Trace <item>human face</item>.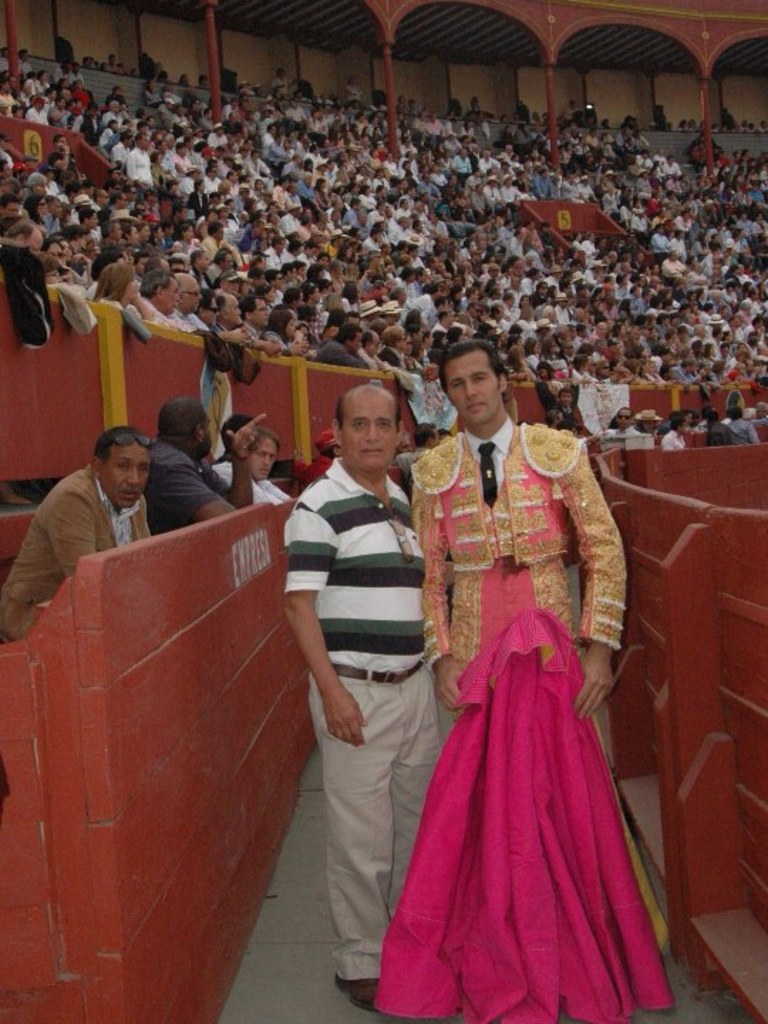
Traced to bbox=(201, 412, 210, 455).
